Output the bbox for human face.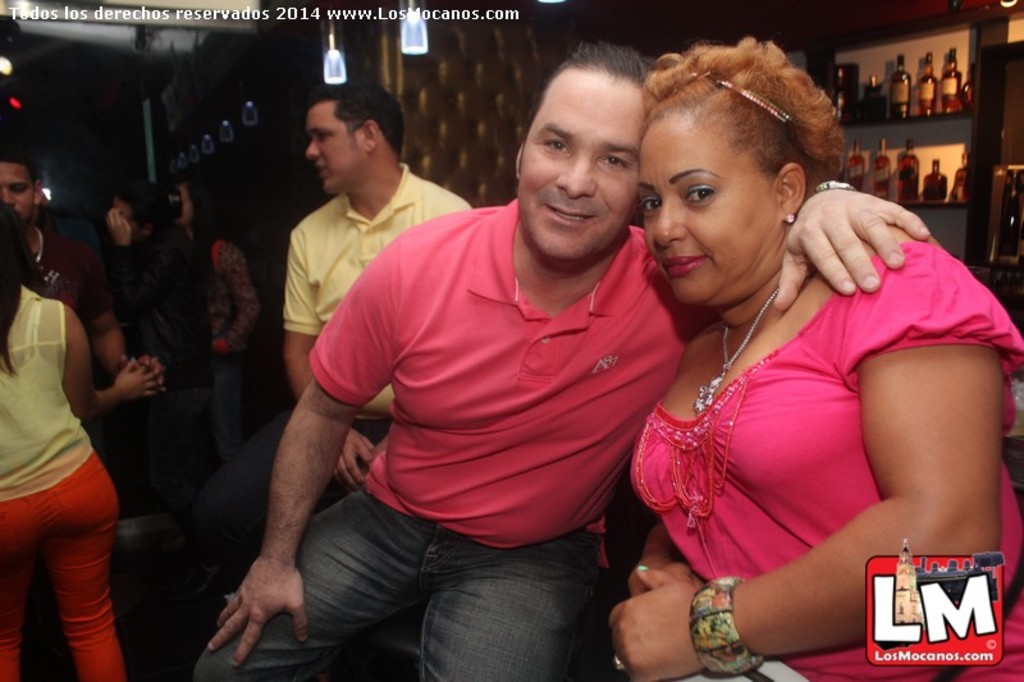
detection(0, 152, 27, 221).
